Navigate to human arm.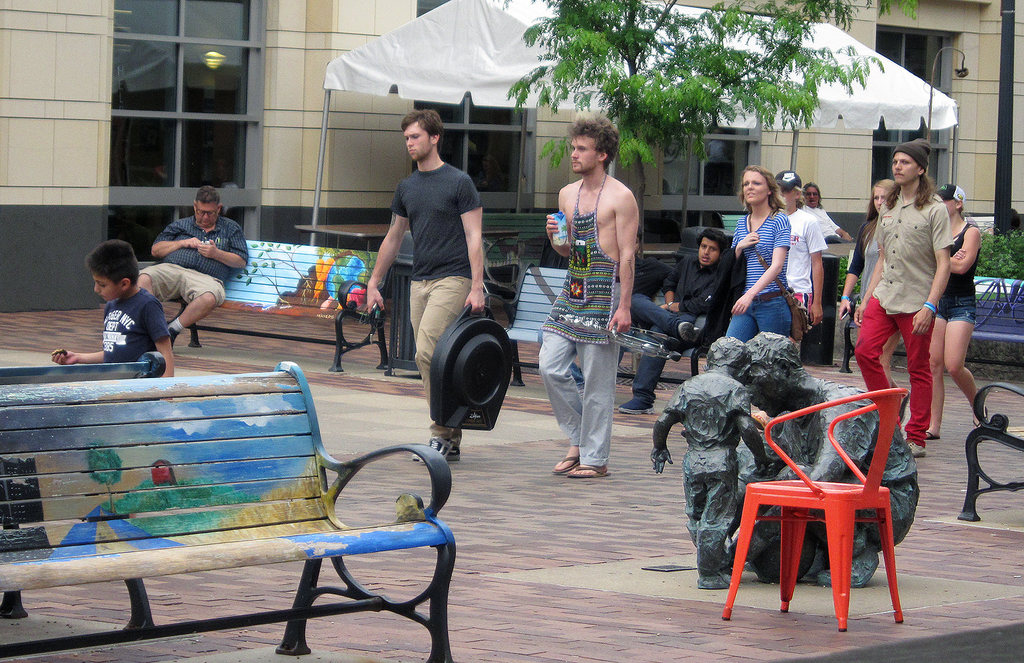
Navigation target: (x1=729, y1=387, x2=772, y2=476).
